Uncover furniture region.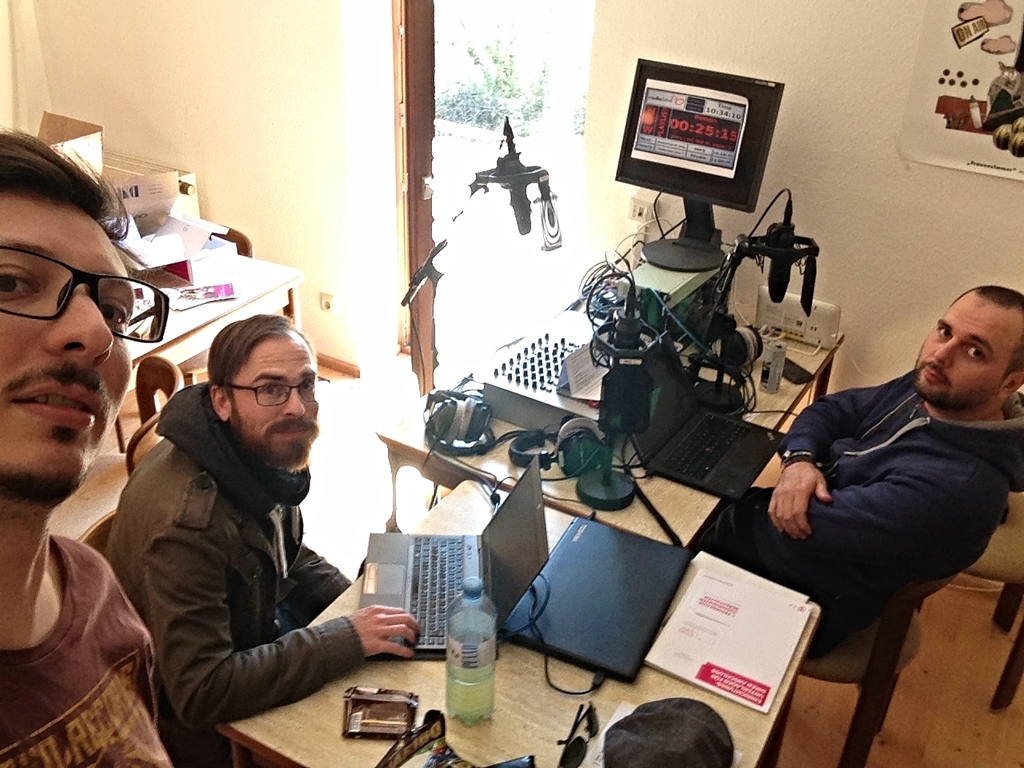
Uncovered: l=120, t=350, r=184, b=476.
